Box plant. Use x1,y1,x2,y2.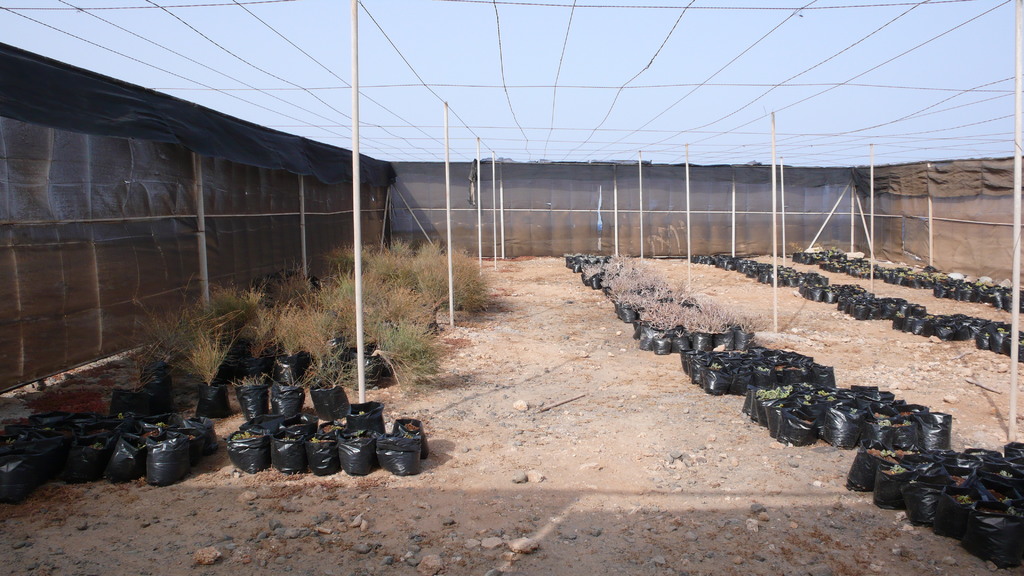
176,317,240,387.
